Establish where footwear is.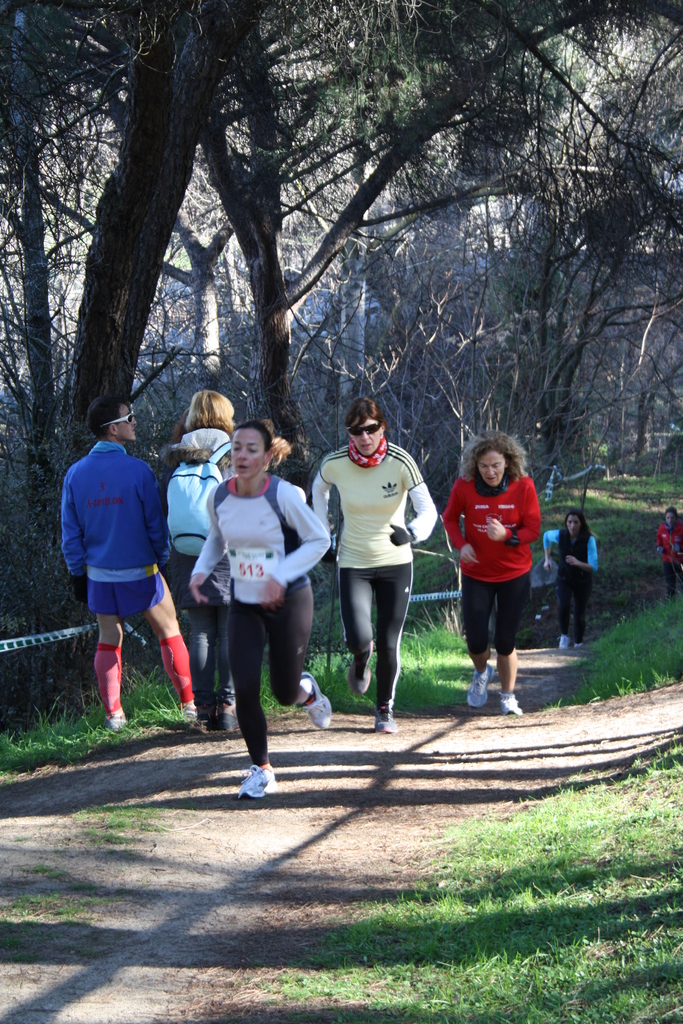
Established at box(468, 664, 497, 709).
